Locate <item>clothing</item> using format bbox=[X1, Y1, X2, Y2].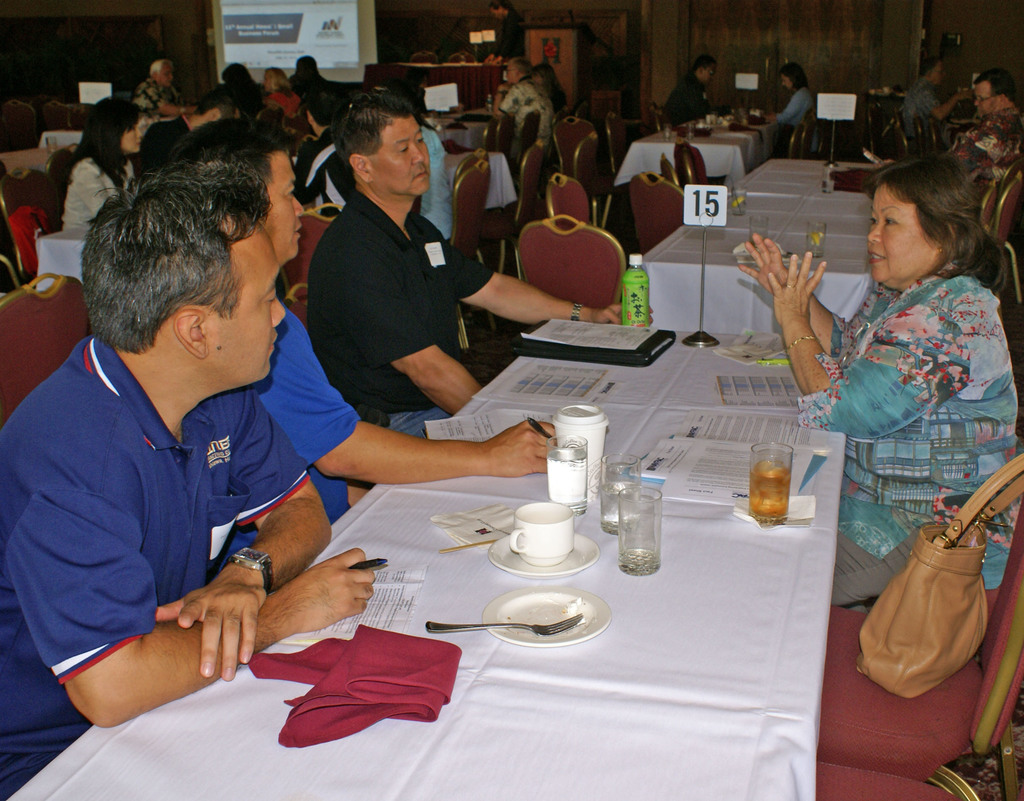
bbox=[796, 252, 1023, 609].
